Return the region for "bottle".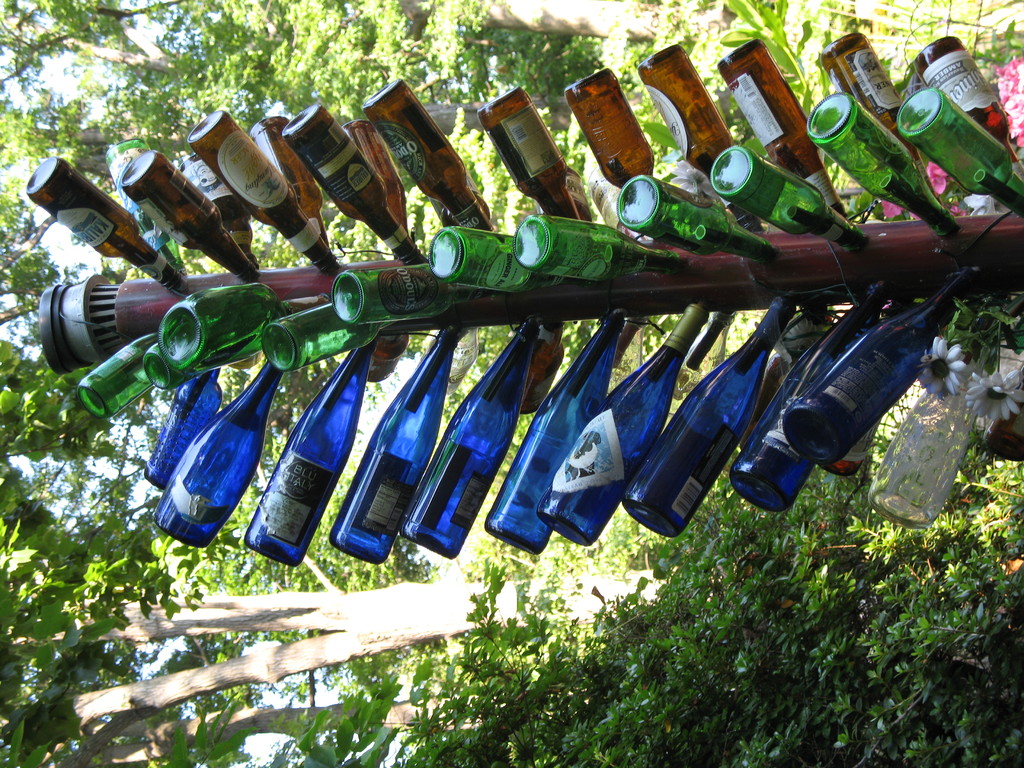
826,28,941,202.
